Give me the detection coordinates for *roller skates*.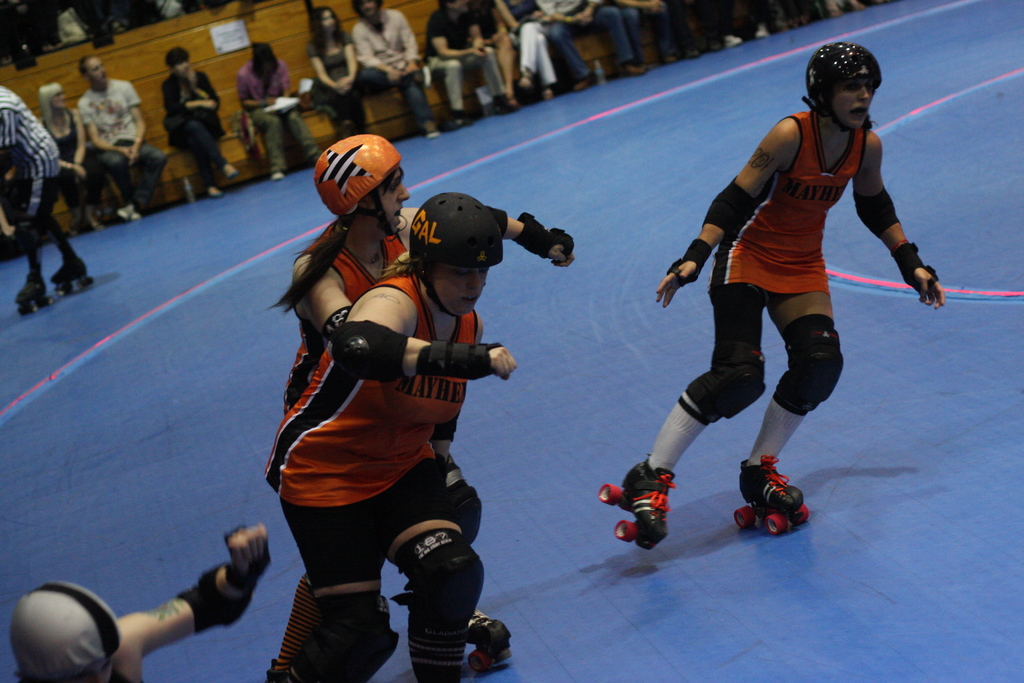
bbox(597, 456, 679, 551).
